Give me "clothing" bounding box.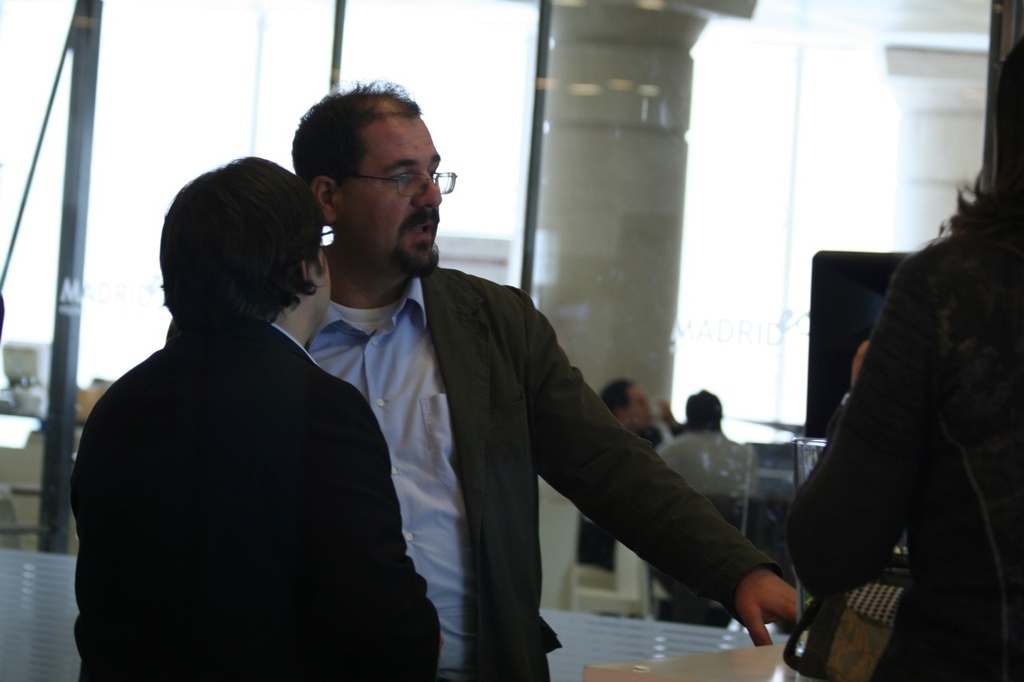
<region>649, 428, 753, 494</region>.
